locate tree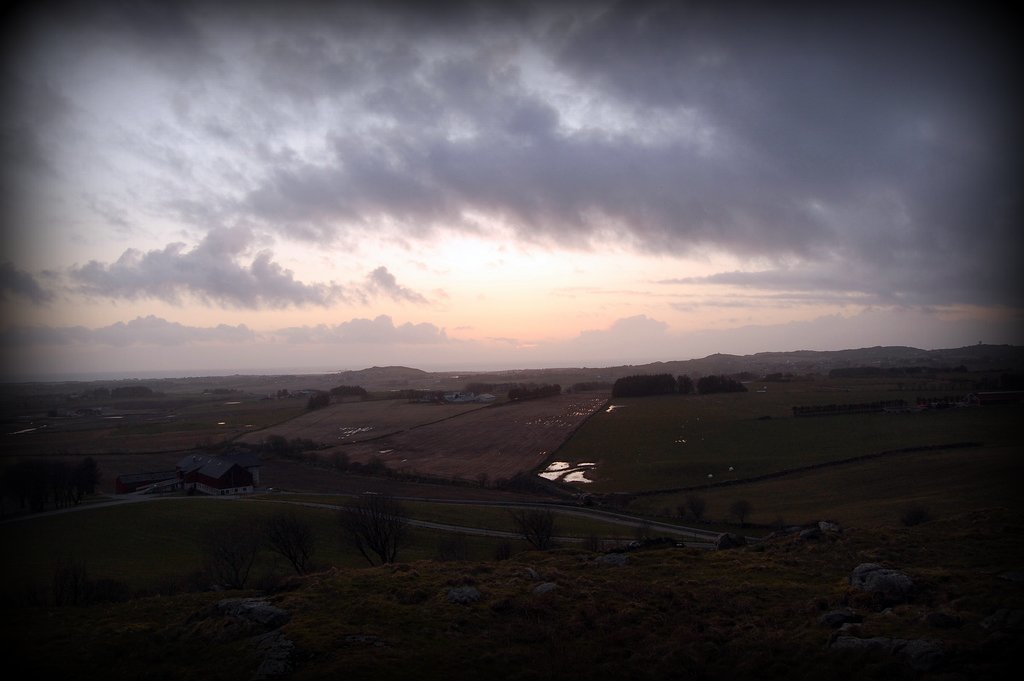
[728,501,758,527]
